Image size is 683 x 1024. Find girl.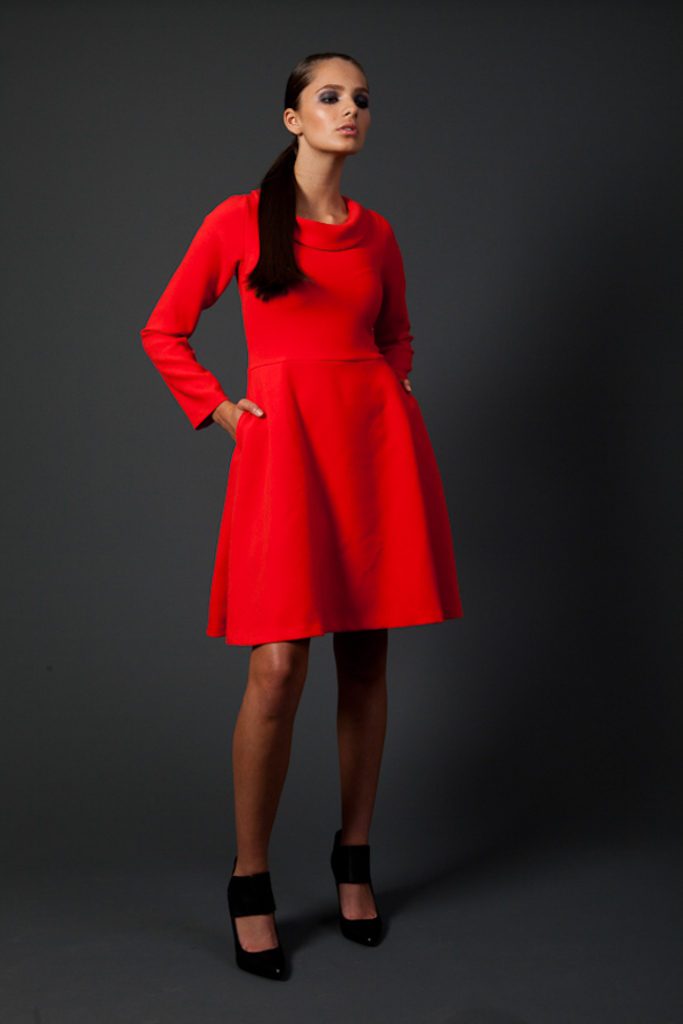
138/46/462/983.
